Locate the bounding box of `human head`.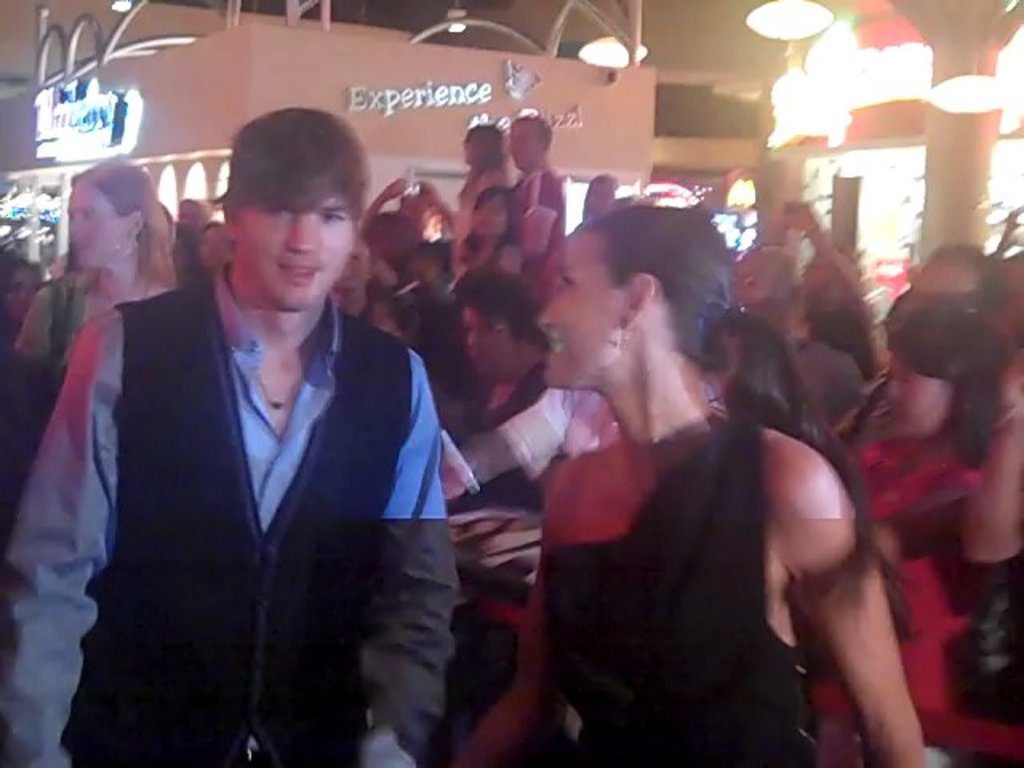
Bounding box: select_region(464, 274, 536, 373).
